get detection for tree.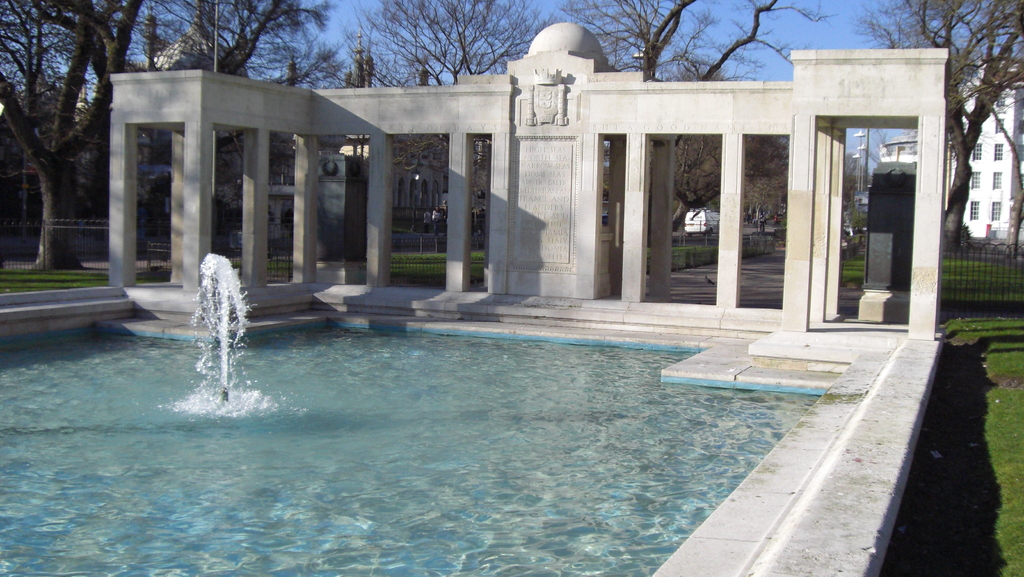
Detection: x1=852, y1=0, x2=1023, y2=248.
